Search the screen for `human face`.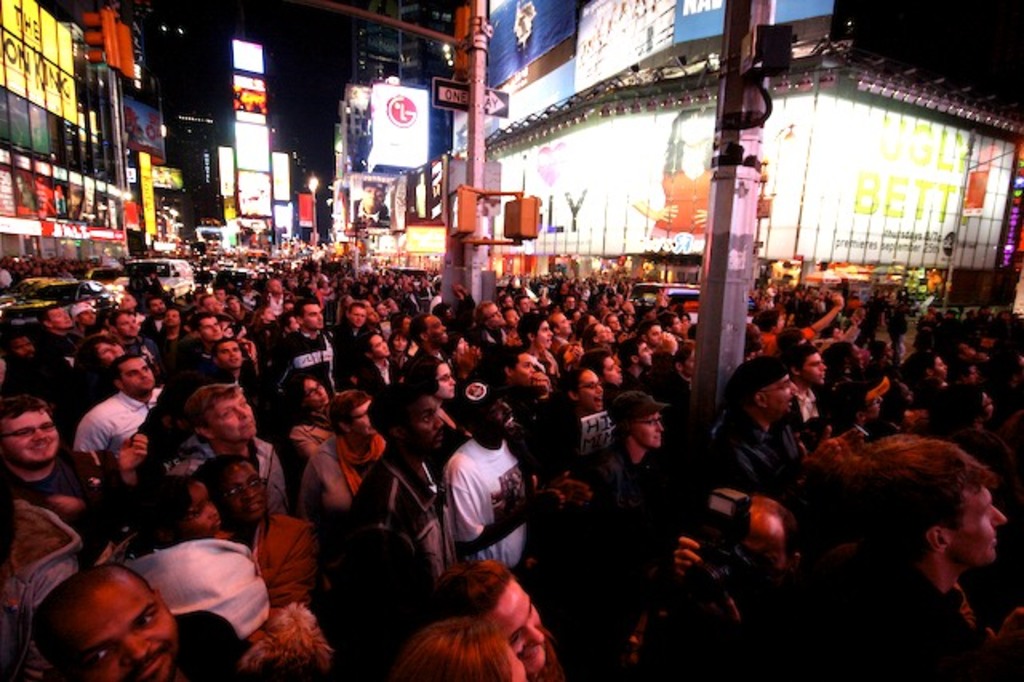
Found at select_region(405, 400, 440, 450).
